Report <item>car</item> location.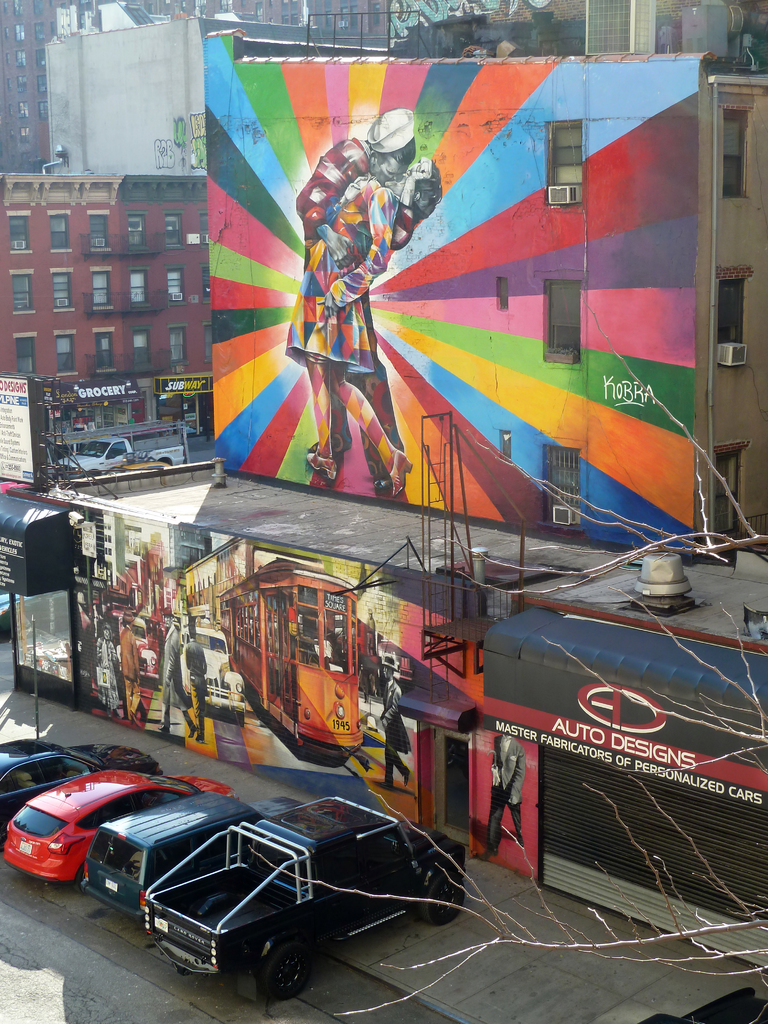
Report: bbox=(0, 765, 239, 890).
